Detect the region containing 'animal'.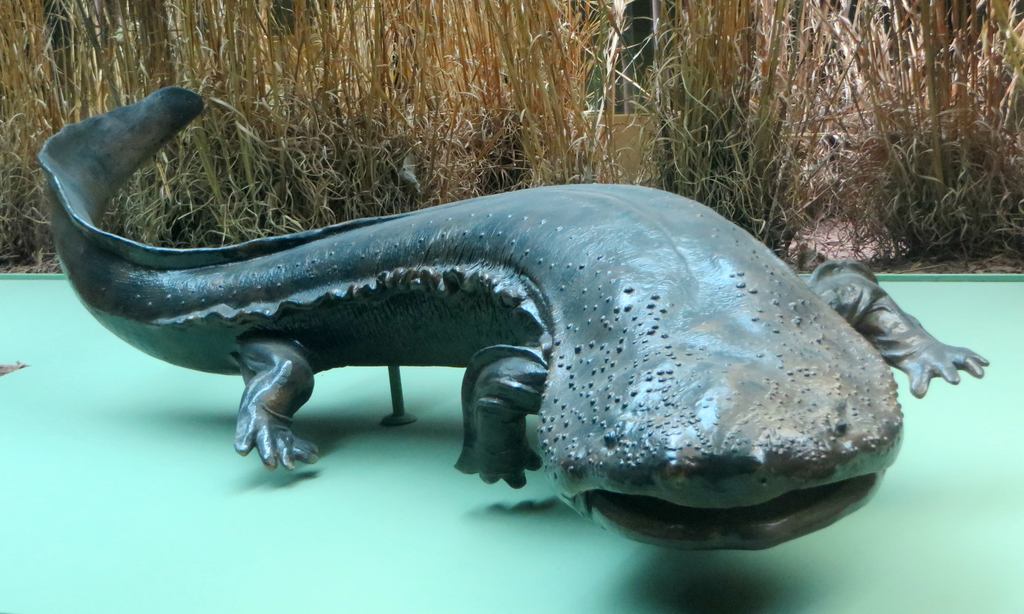
BBox(34, 86, 990, 555).
